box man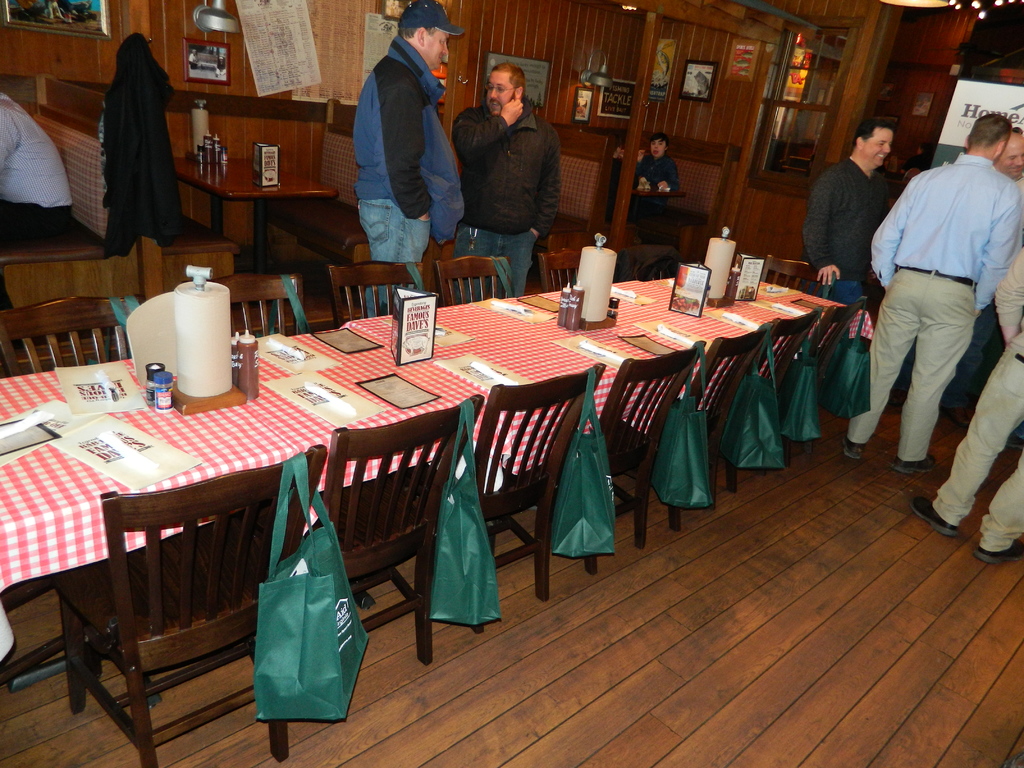
left=908, top=265, right=1023, bottom=566
